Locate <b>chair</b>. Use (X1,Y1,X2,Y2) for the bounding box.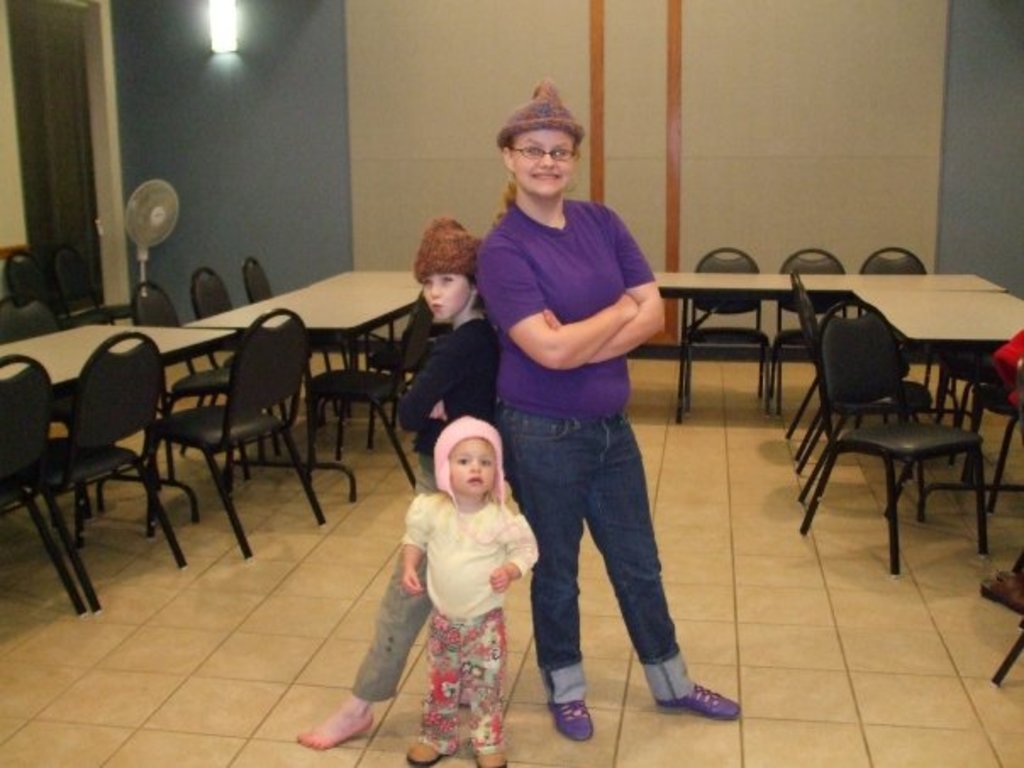
(856,242,941,409).
